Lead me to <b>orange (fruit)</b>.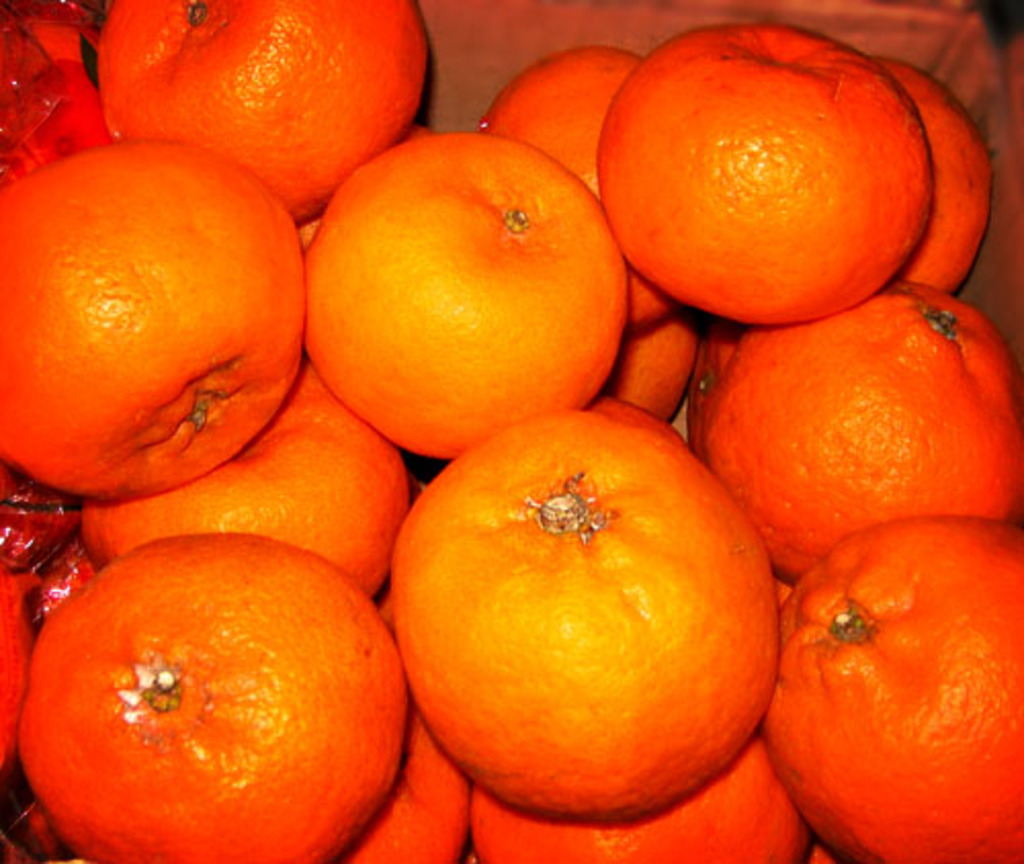
Lead to (left=338, top=731, right=471, bottom=862).
